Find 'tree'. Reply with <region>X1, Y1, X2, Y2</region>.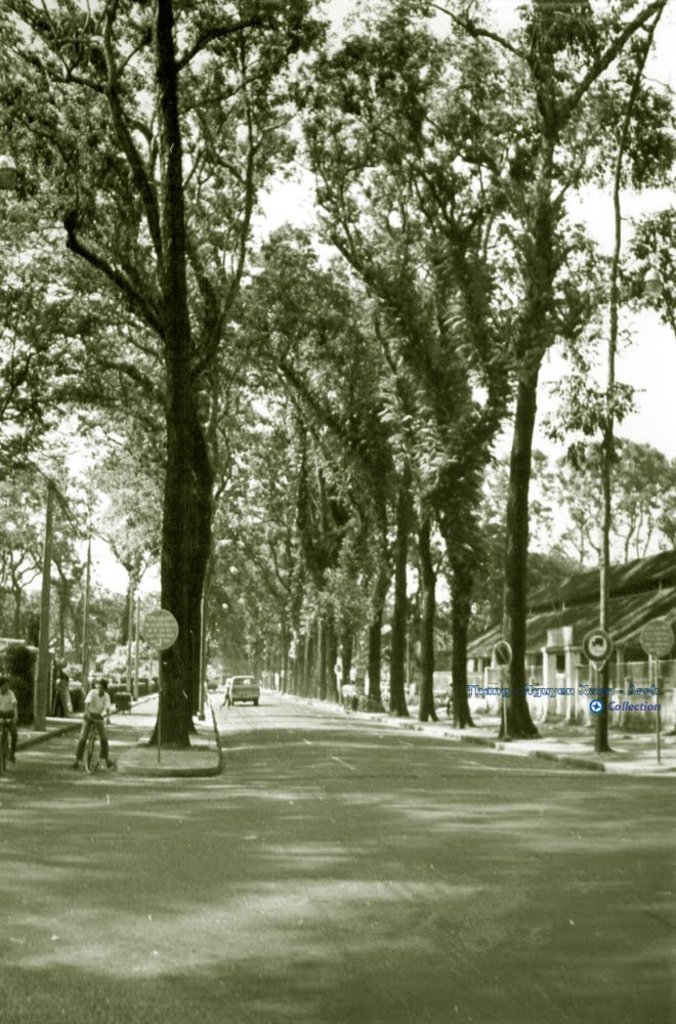
<region>79, 411, 158, 633</region>.
